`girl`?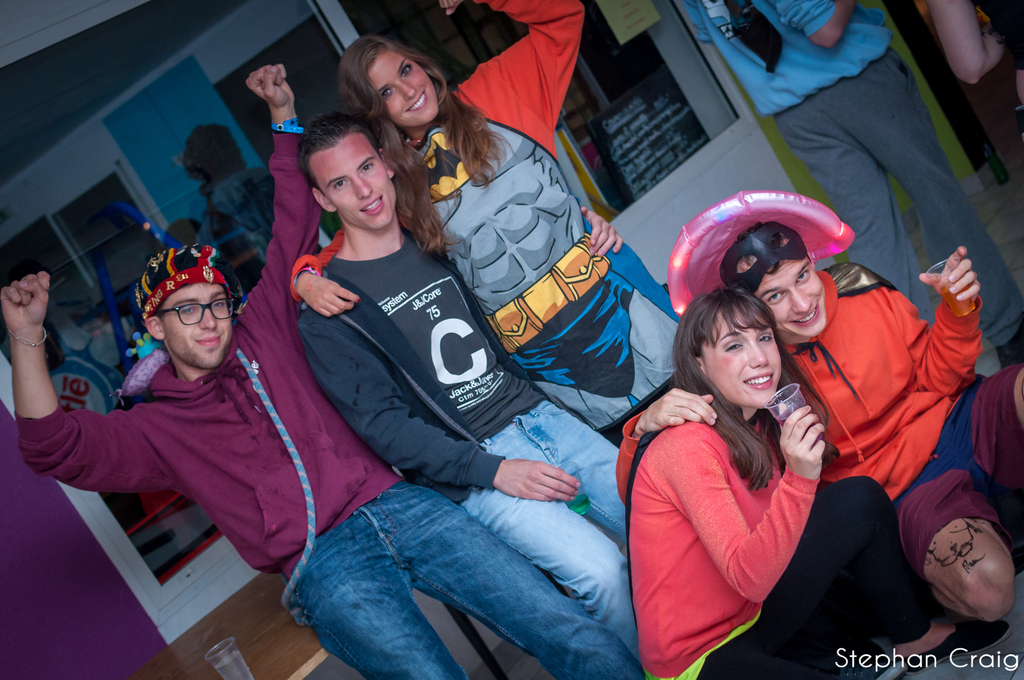
632:285:1016:679
